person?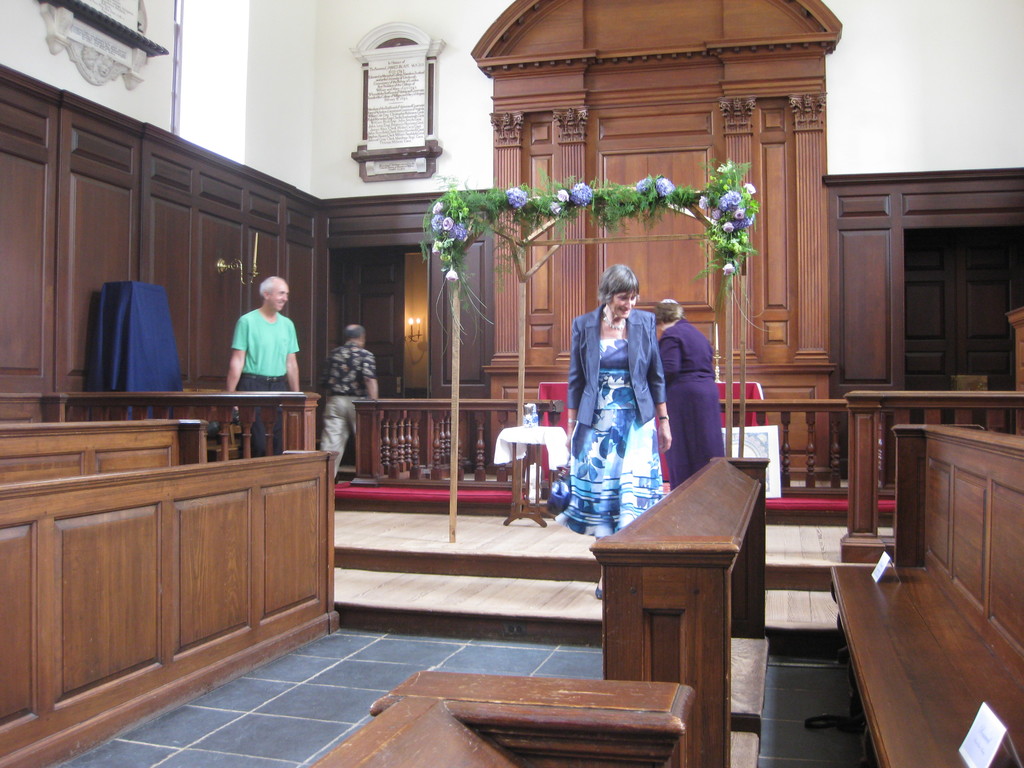
(left=564, top=251, right=667, bottom=550)
